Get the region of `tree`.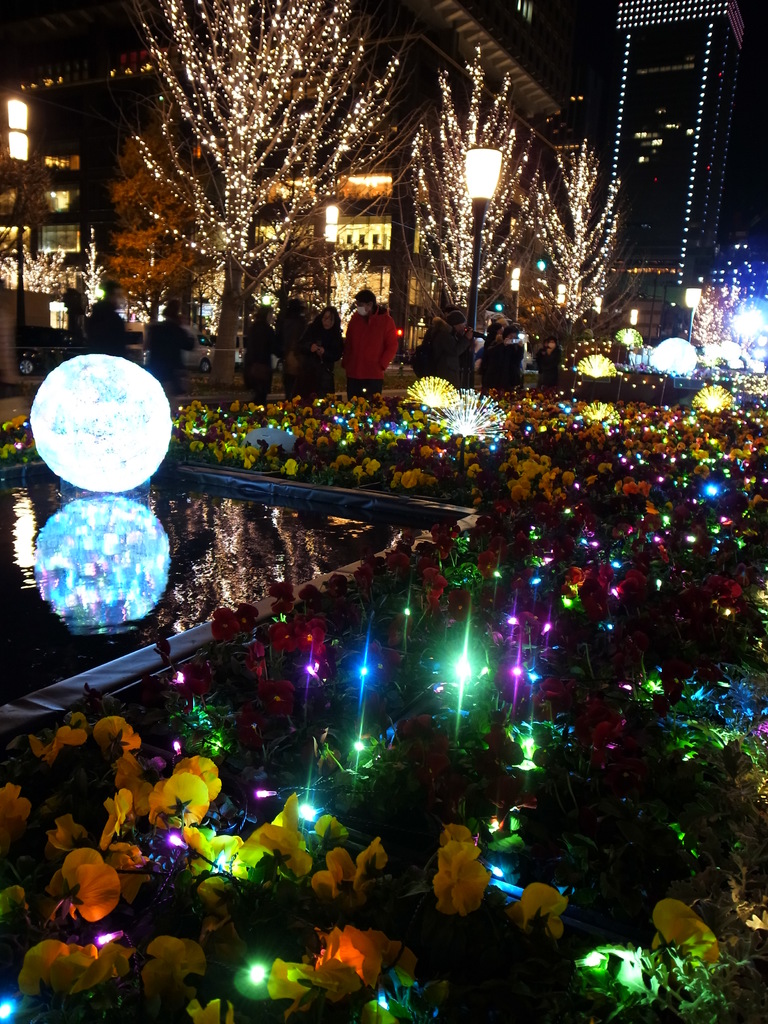
0/224/111/319.
